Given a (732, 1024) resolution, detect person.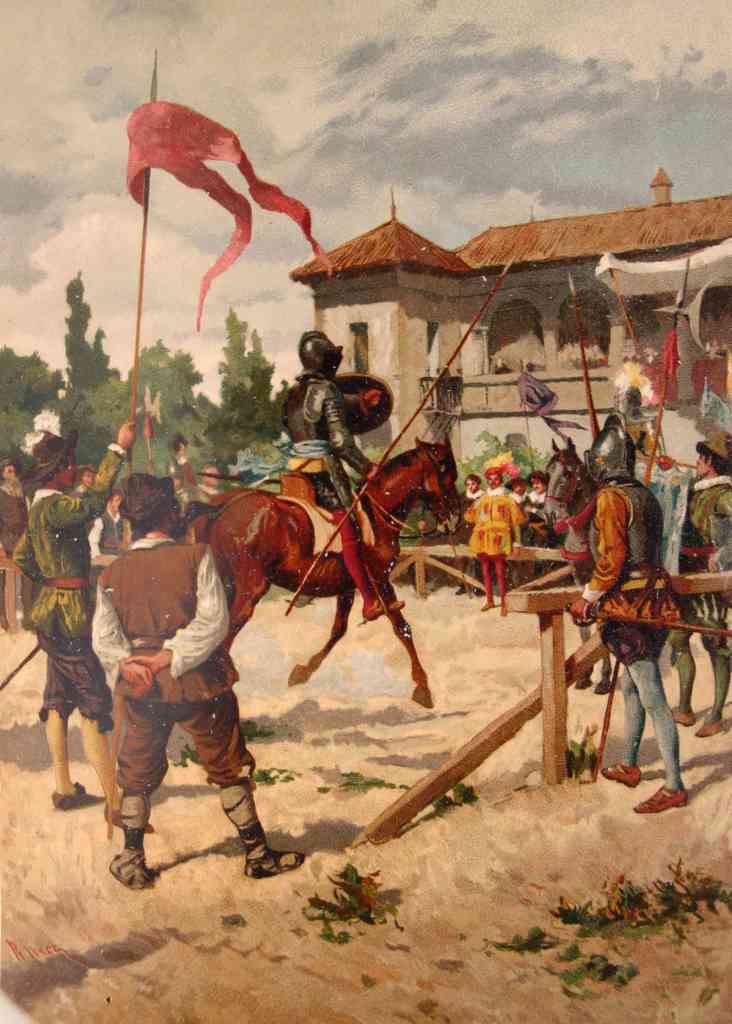
Rect(551, 409, 695, 815).
